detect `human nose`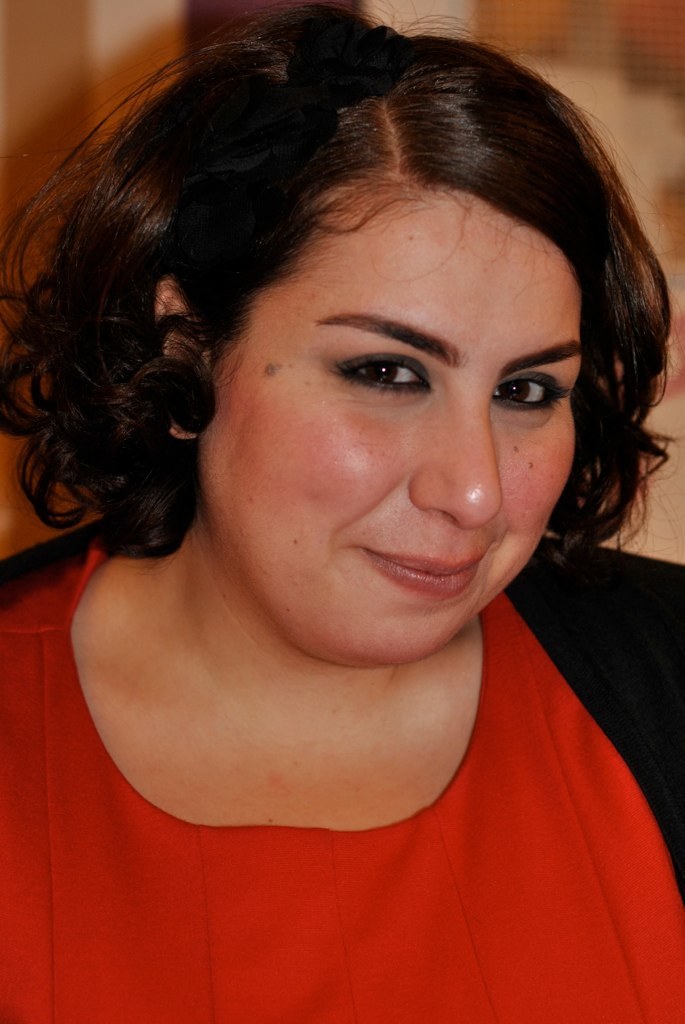
l=404, t=412, r=503, b=531
